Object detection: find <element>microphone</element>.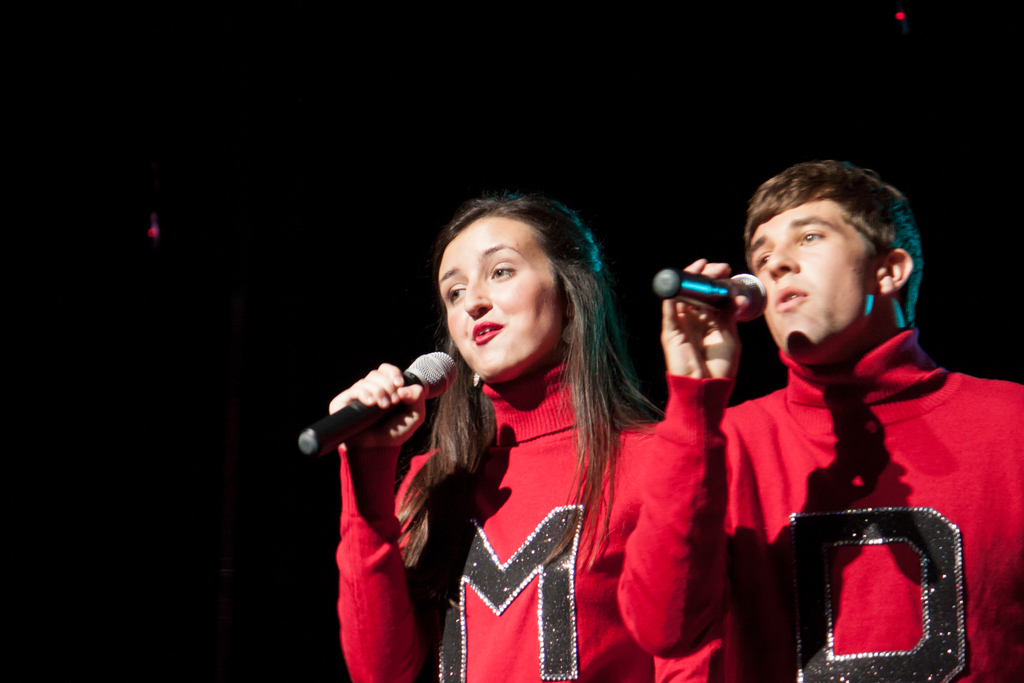
select_region(309, 356, 468, 479).
